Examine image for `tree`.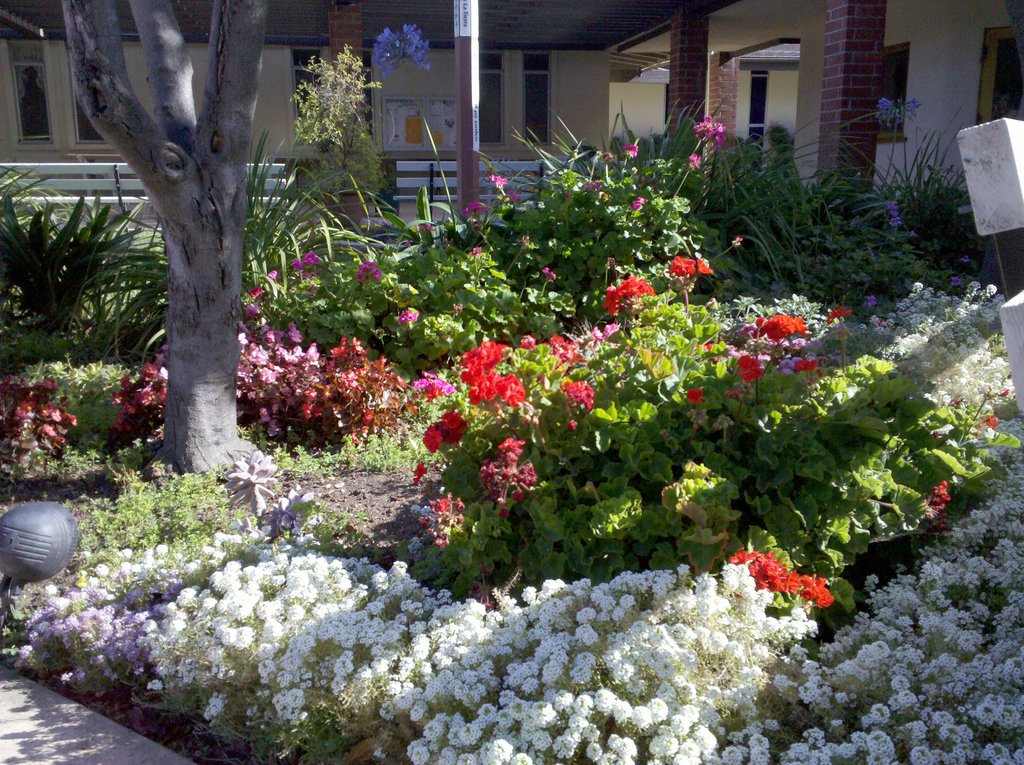
Examination result: bbox=[58, 0, 270, 480].
